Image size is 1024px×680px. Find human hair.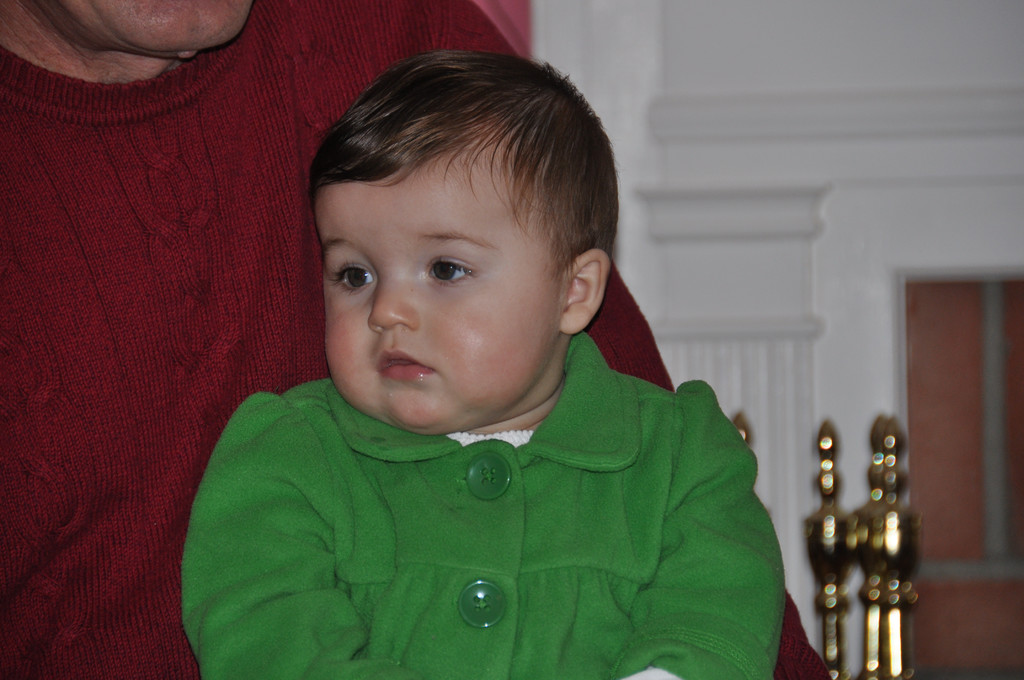
box(291, 37, 625, 366).
